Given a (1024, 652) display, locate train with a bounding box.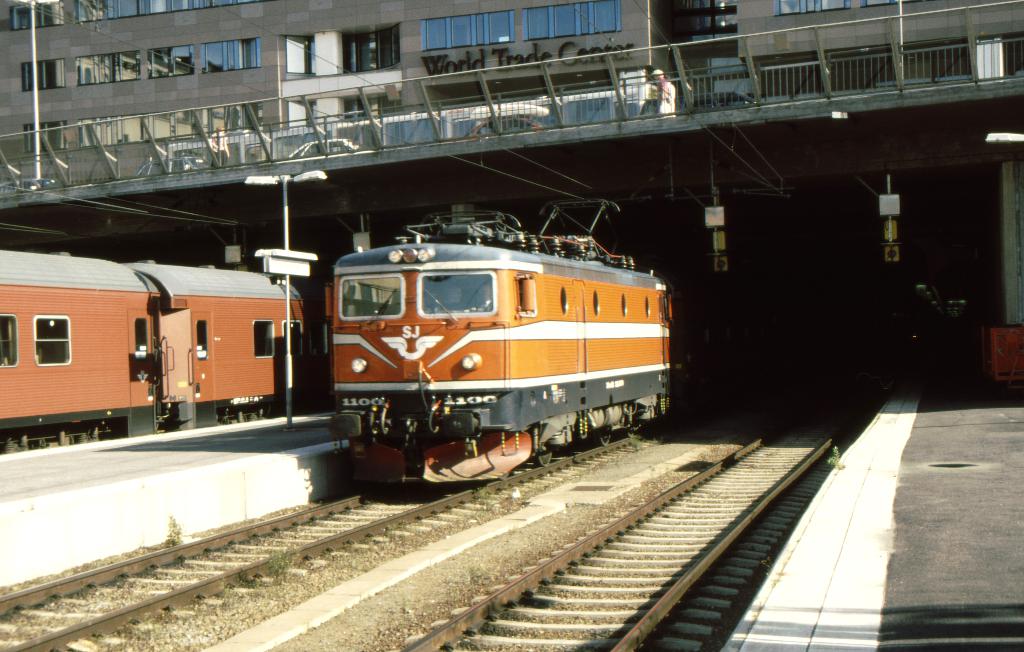
Located: (x1=330, y1=199, x2=676, y2=484).
